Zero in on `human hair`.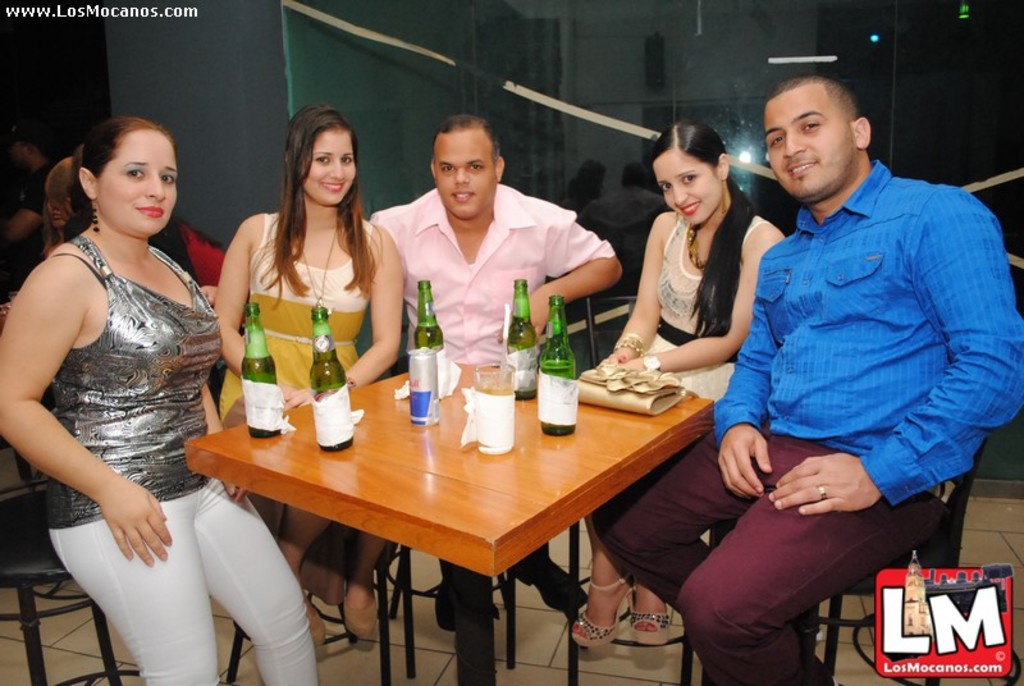
Zeroed in: [424, 108, 504, 165].
